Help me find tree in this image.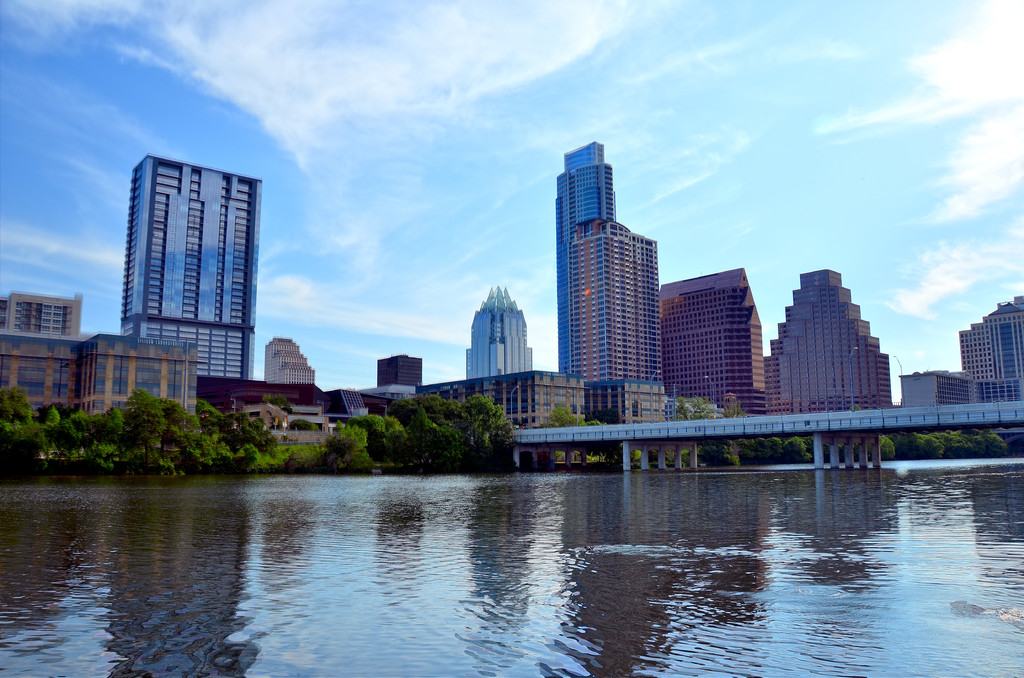
Found it: x1=732, y1=389, x2=738, y2=451.
